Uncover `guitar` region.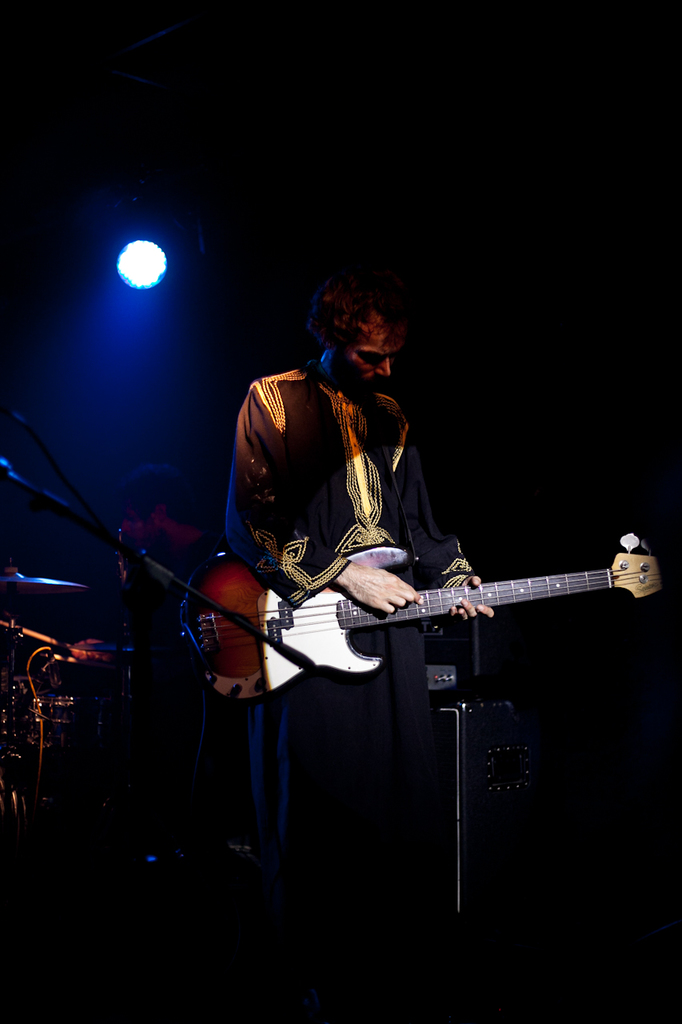
Uncovered: [158, 542, 681, 693].
